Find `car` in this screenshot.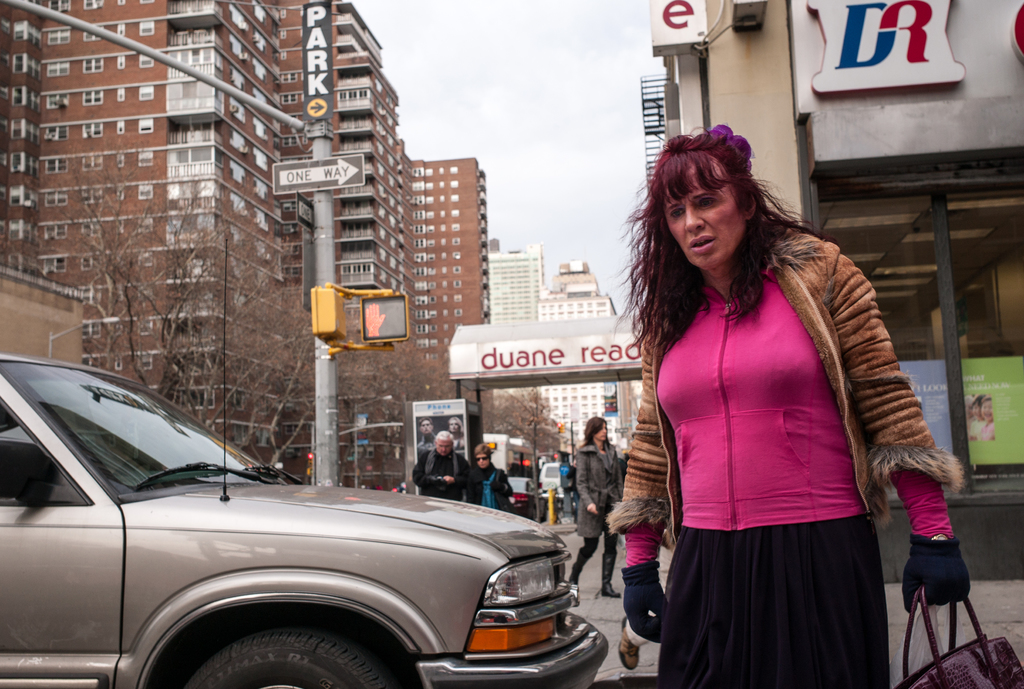
The bounding box for `car` is left=8, top=368, right=606, bottom=685.
